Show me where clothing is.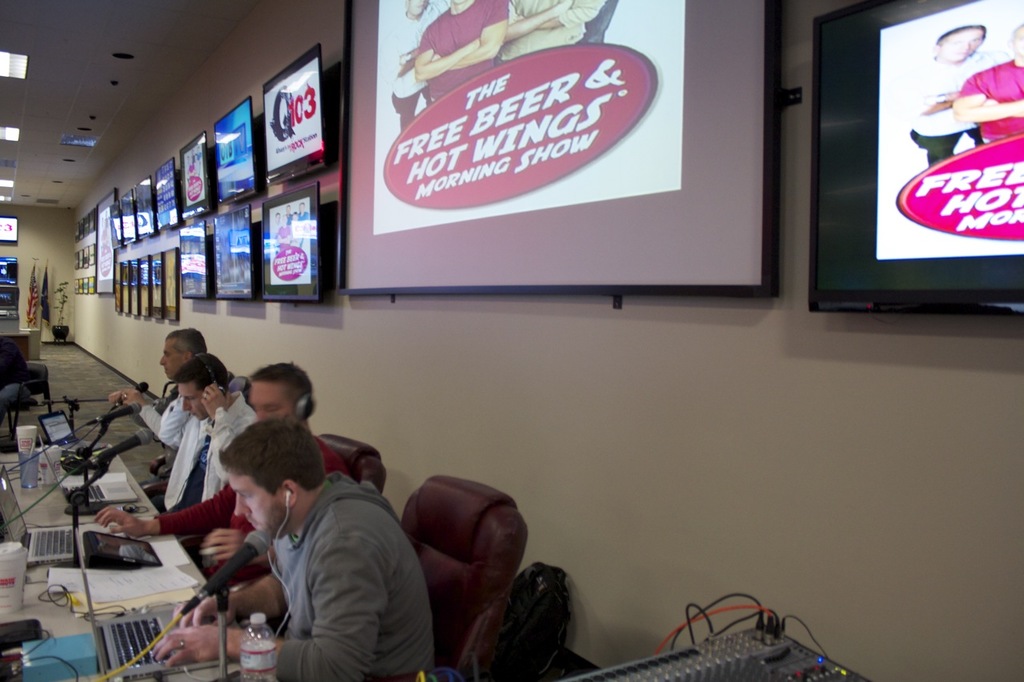
clothing is at [x1=159, y1=391, x2=258, y2=565].
